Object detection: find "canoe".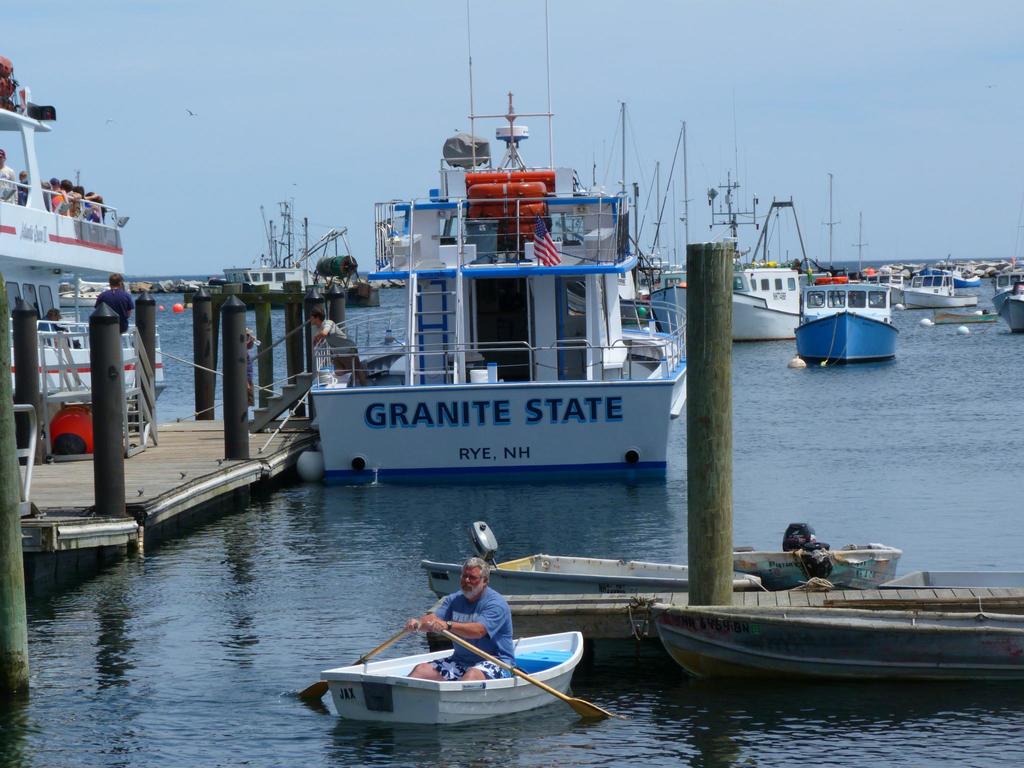
731:542:898:590.
